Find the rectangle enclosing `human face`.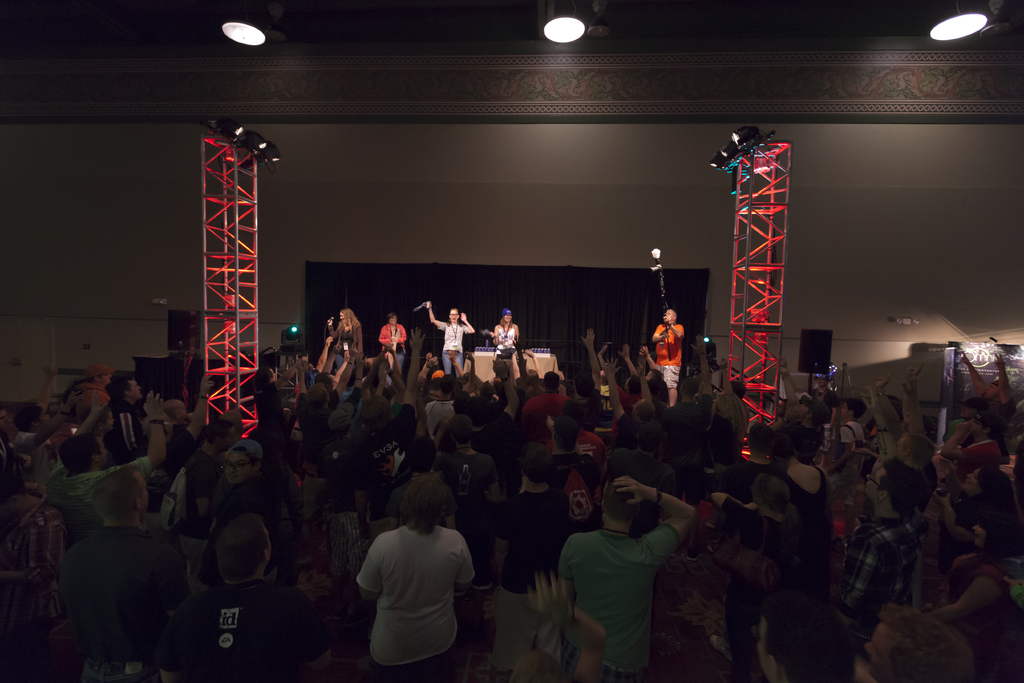
(left=503, top=314, right=509, bottom=324).
